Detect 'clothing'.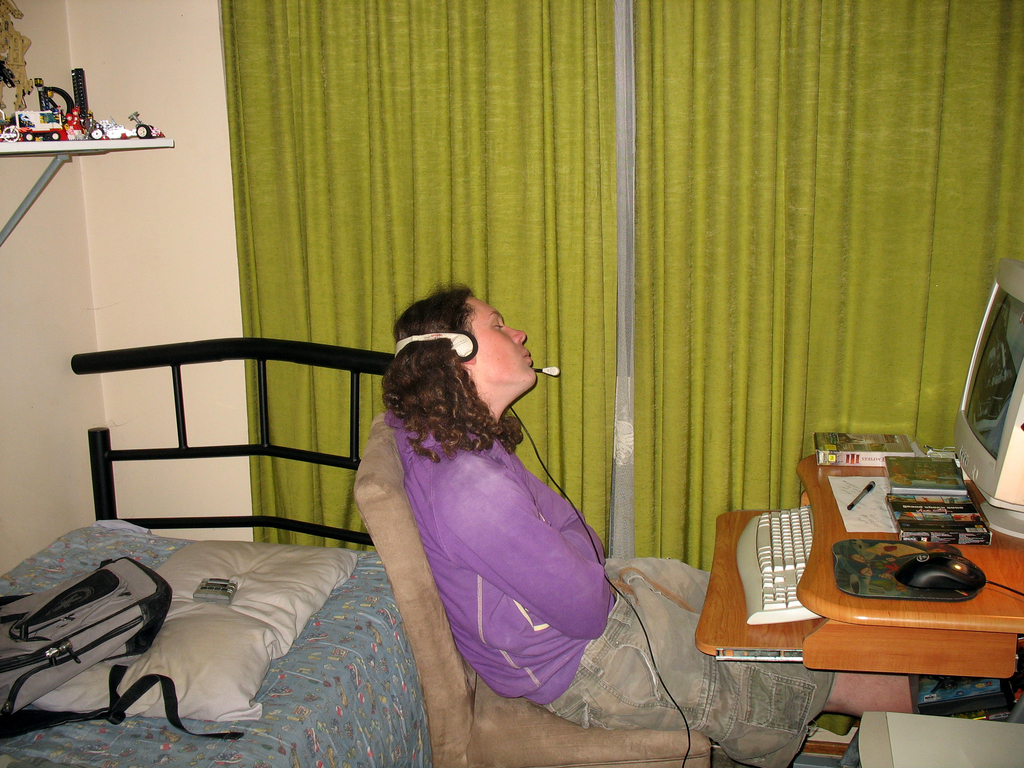
Detected at {"left": 380, "top": 413, "right": 835, "bottom": 767}.
